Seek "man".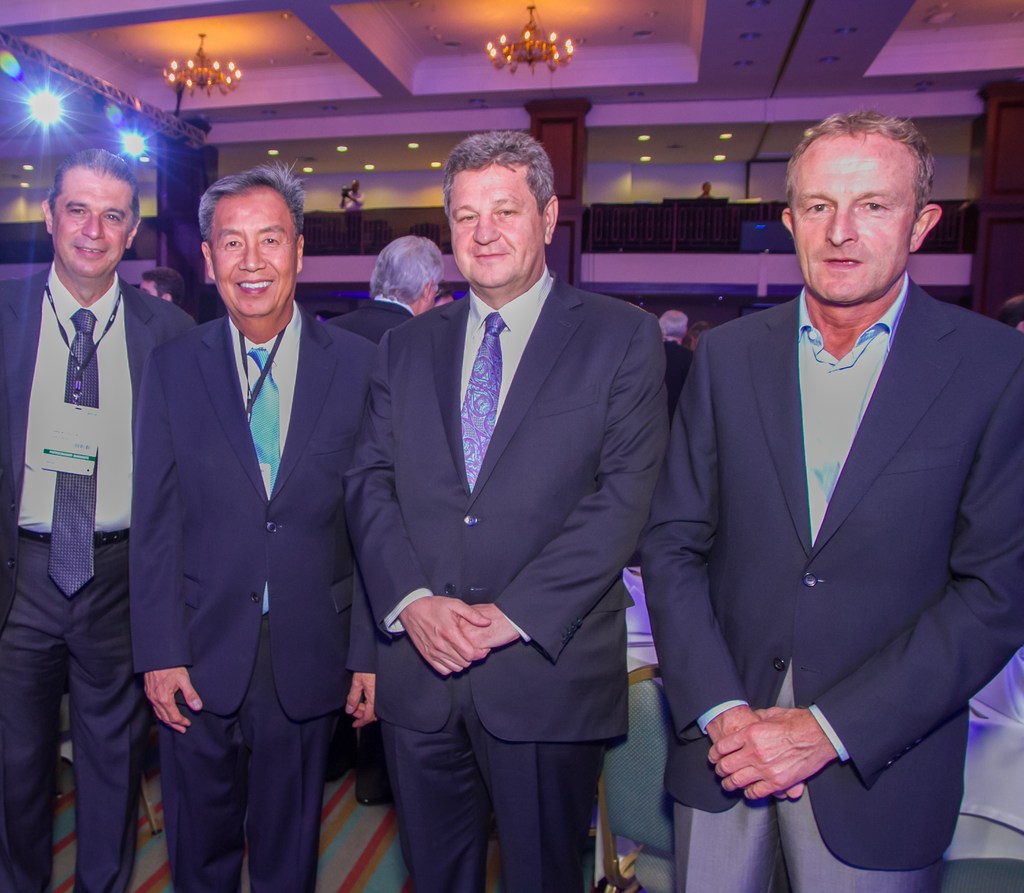
(323,234,447,346).
